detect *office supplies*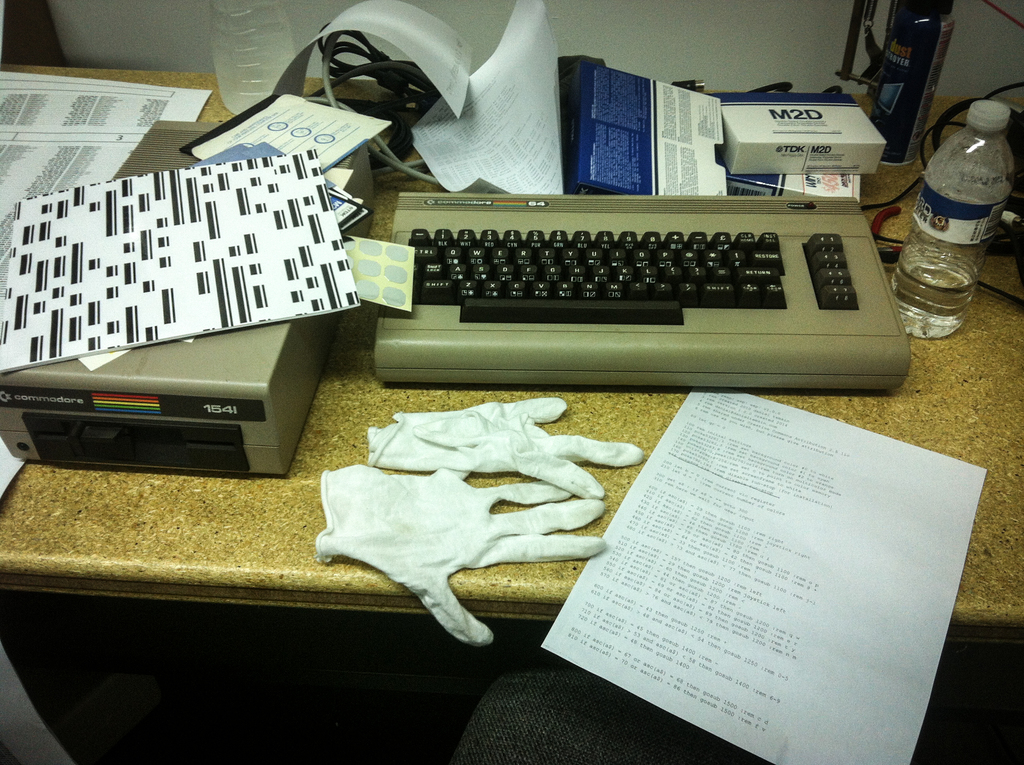
884, 95, 1019, 337
